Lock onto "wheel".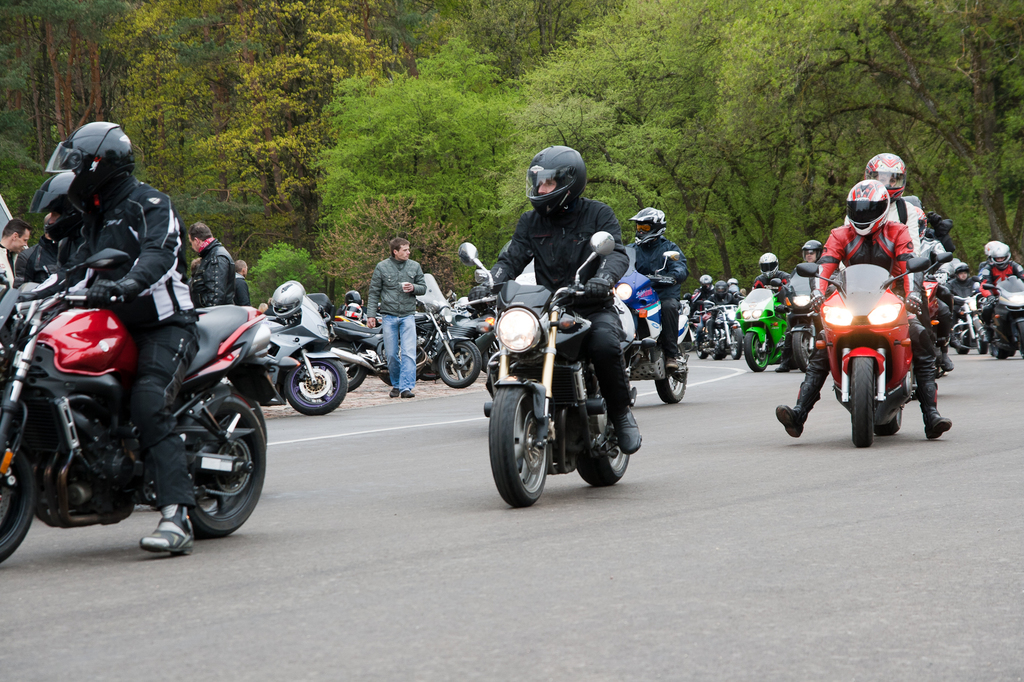
Locked: {"left": 712, "top": 351, "right": 724, "bottom": 358}.
